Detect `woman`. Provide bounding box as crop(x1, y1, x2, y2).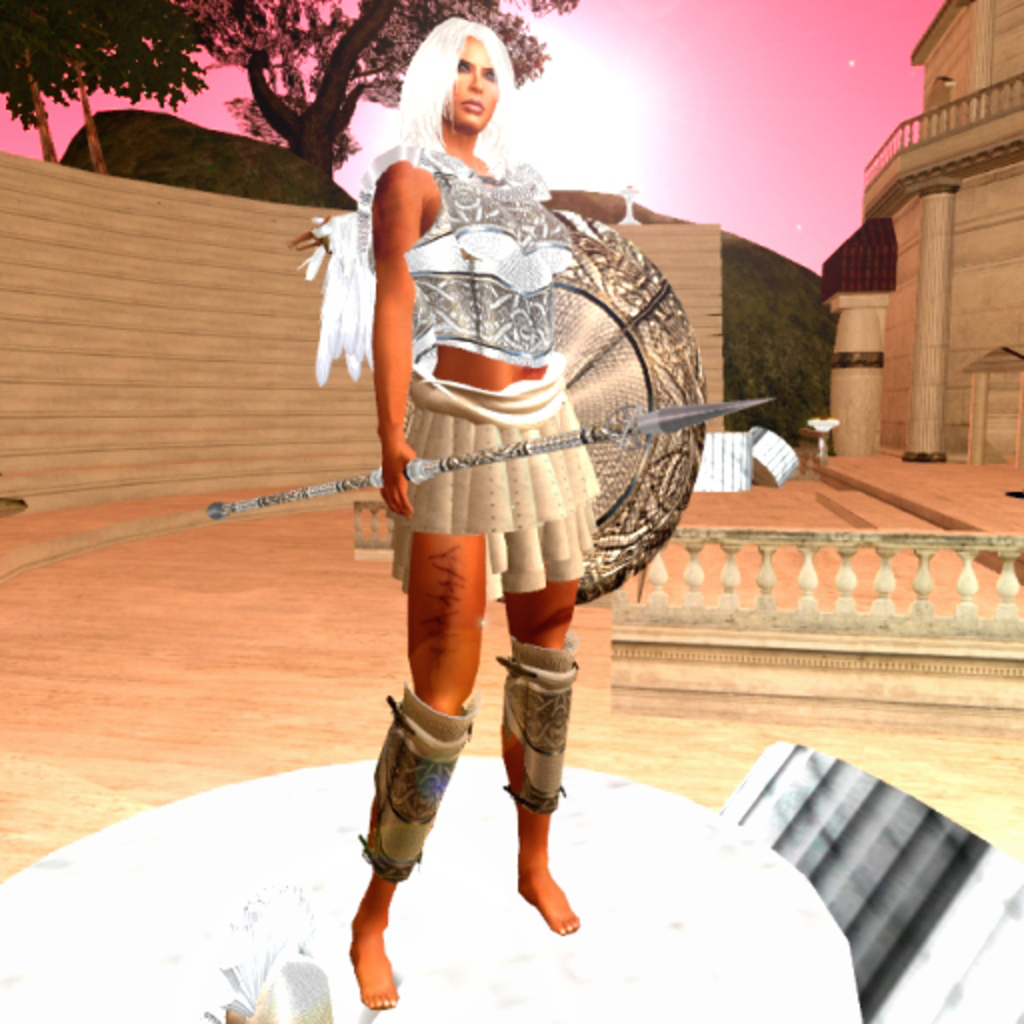
crop(322, 18, 674, 870).
